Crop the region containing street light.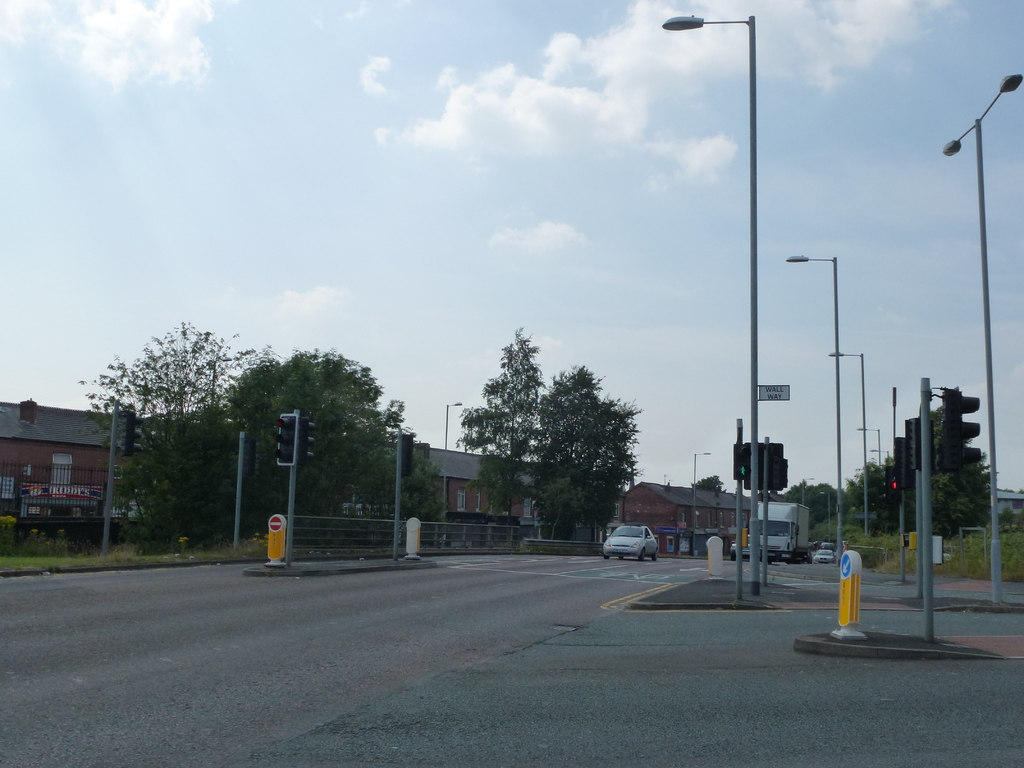
Crop region: {"x1": 828, "y1": 351, "x2": 866, "y2": 534}.
